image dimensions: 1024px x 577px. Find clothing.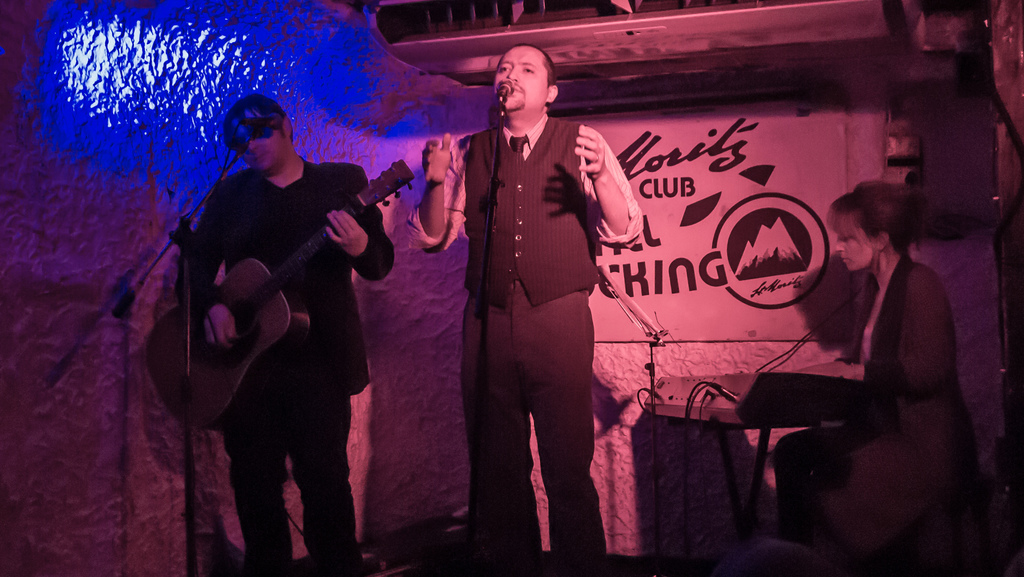
bbox=[166, 150, 392, 576].
